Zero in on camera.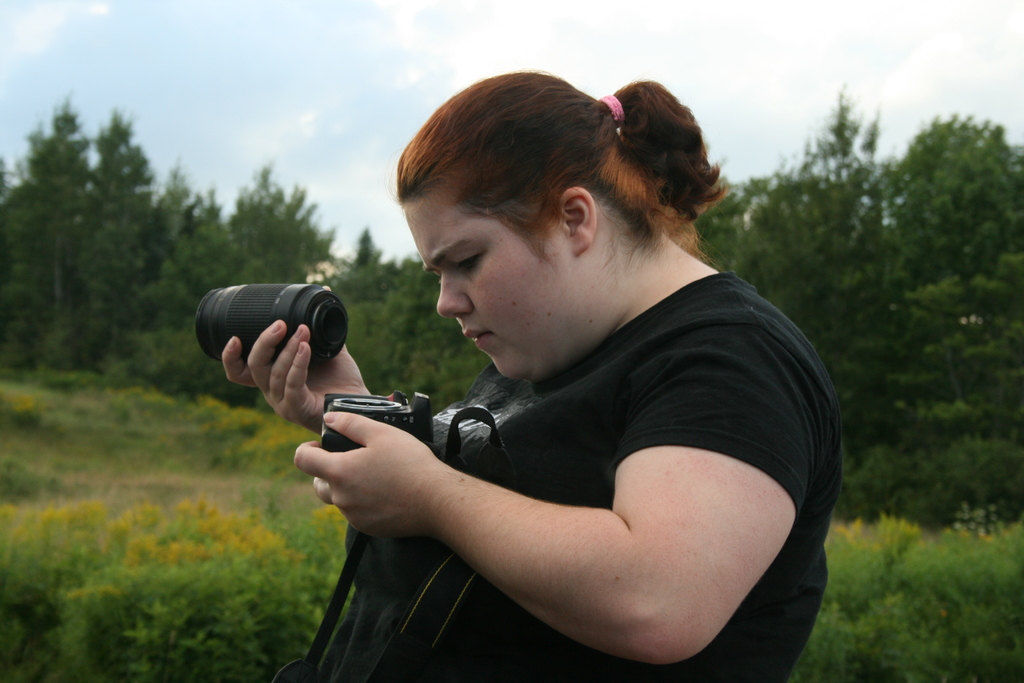
Zeroed in: {"left": 320, "top": 387, "right": 435, "bottom": 456}.
